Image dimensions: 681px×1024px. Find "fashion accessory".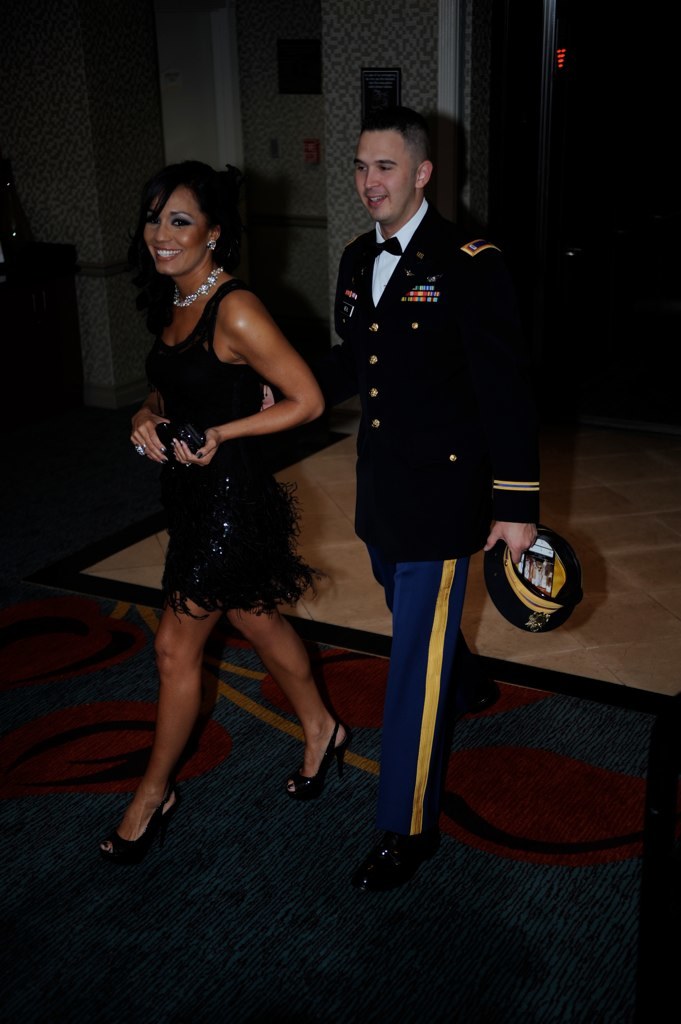
<region>165, 457, 170, 462</region>.
